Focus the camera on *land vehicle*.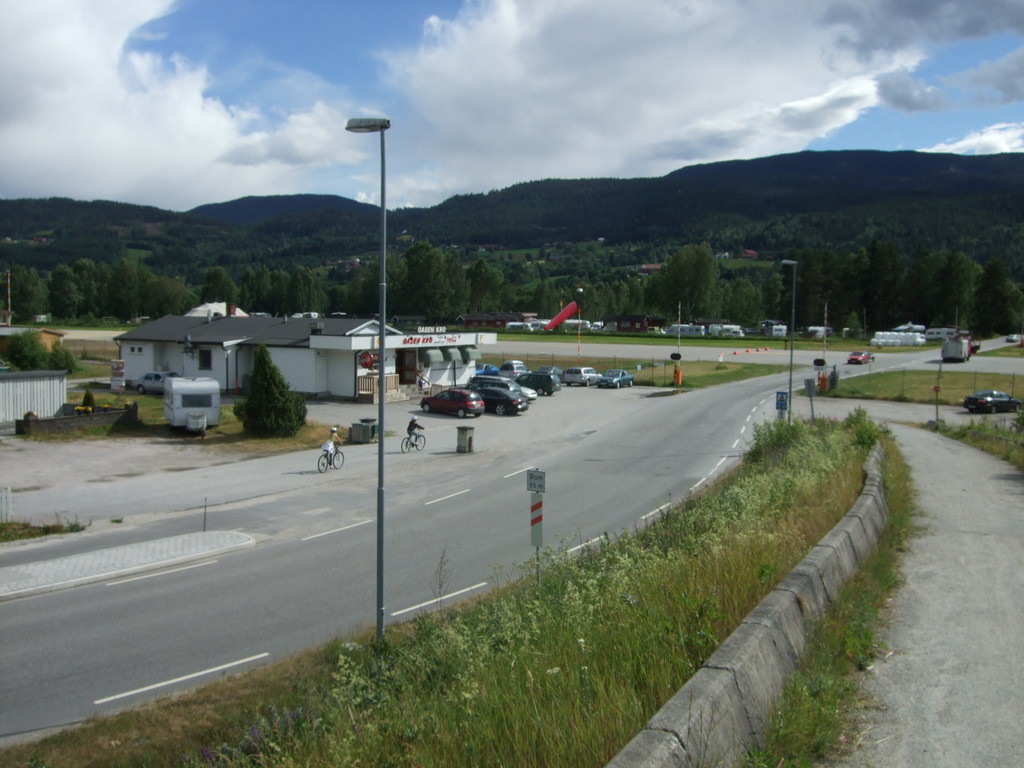
Focus region: bbox=[961, 390, 1020, 413].
